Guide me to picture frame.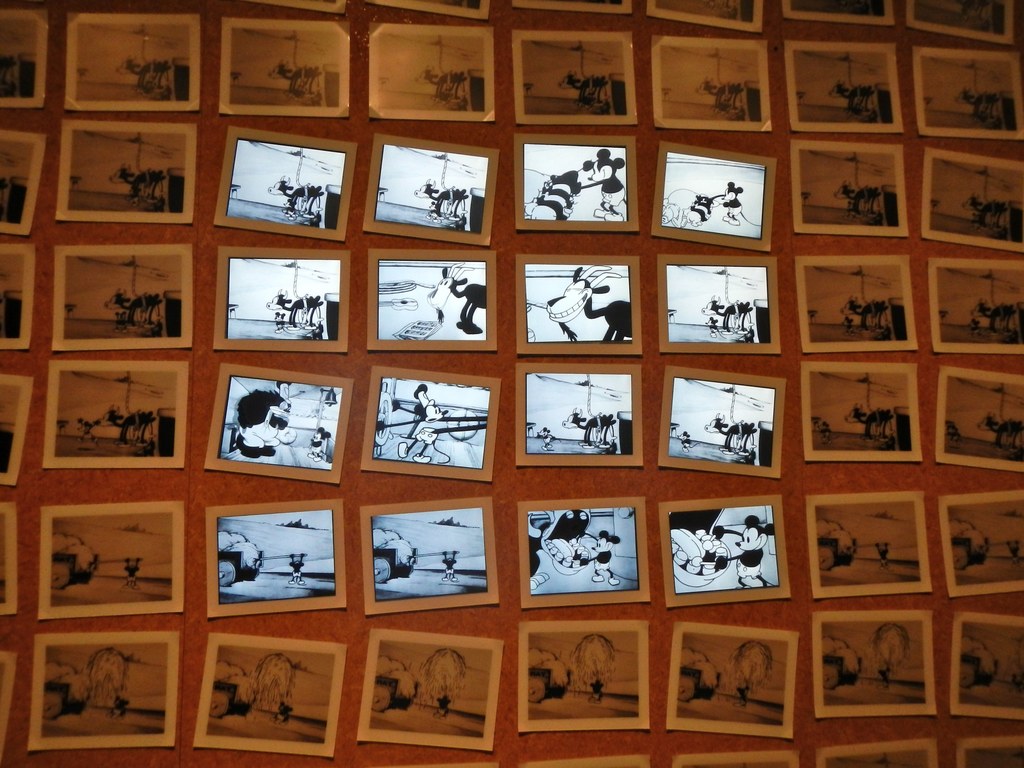
Guidance: 788 142 910 241.
